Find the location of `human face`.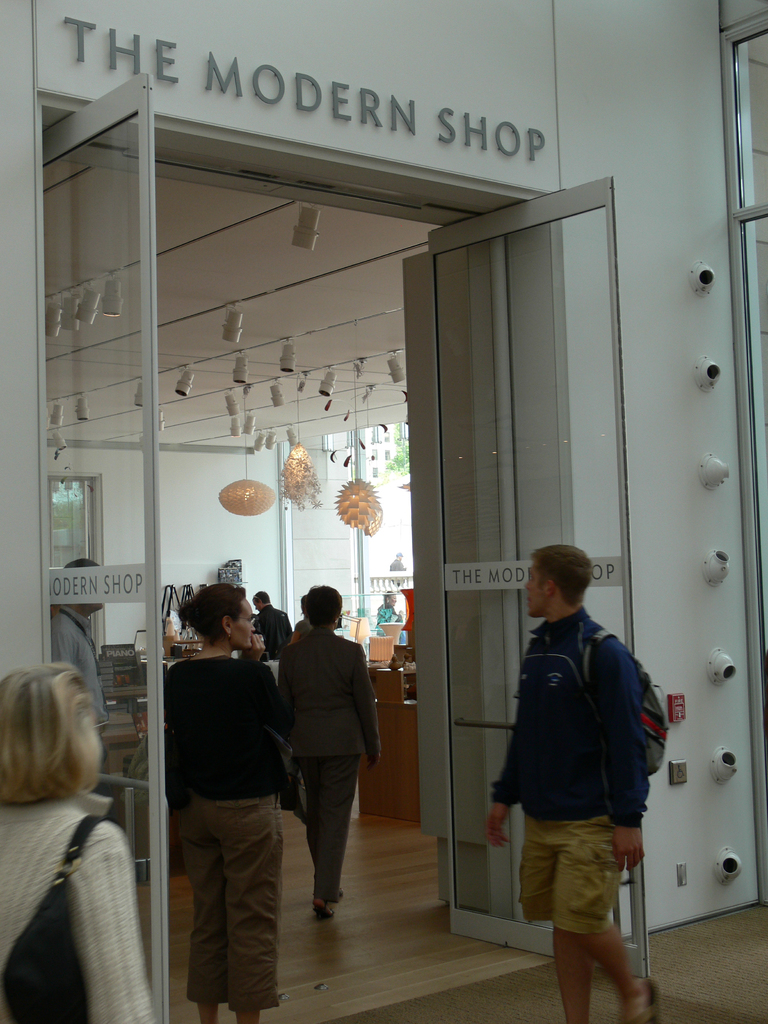
Location: (527,565,544,618).
